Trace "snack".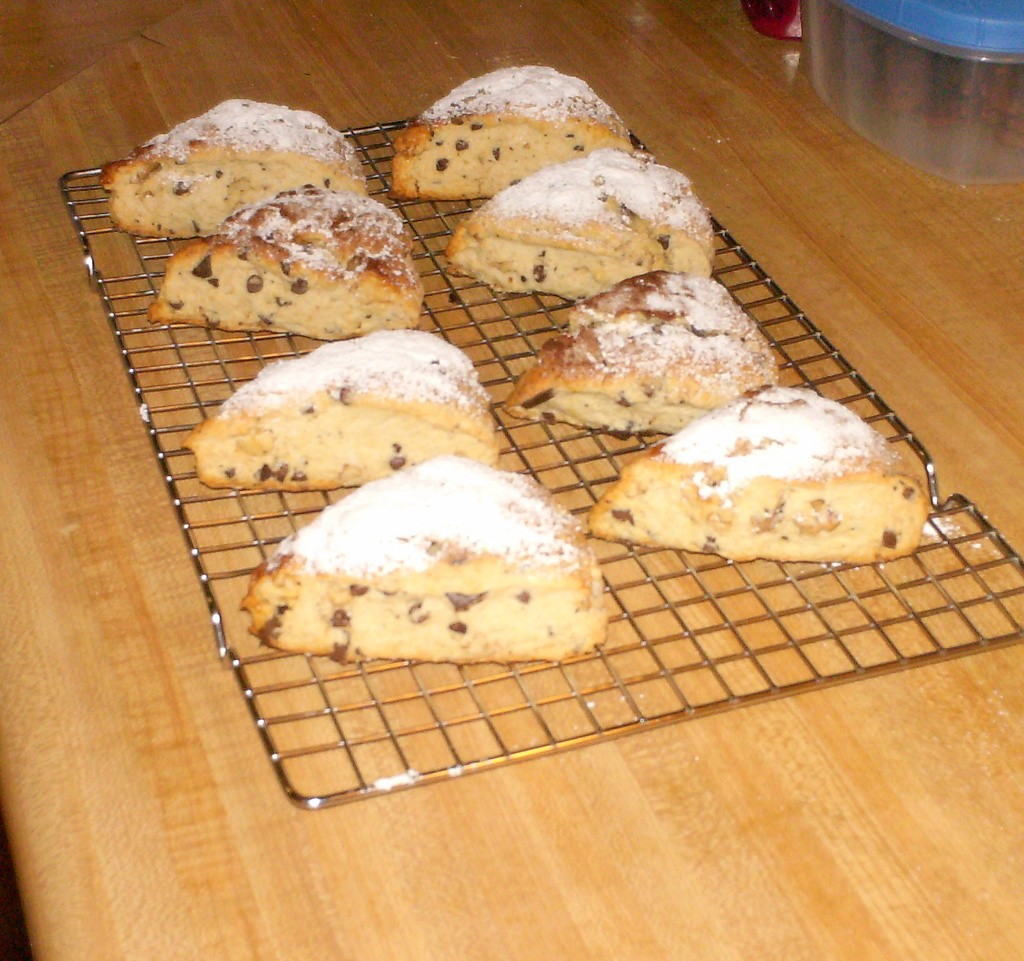
Traced to 145 183 426 329.
